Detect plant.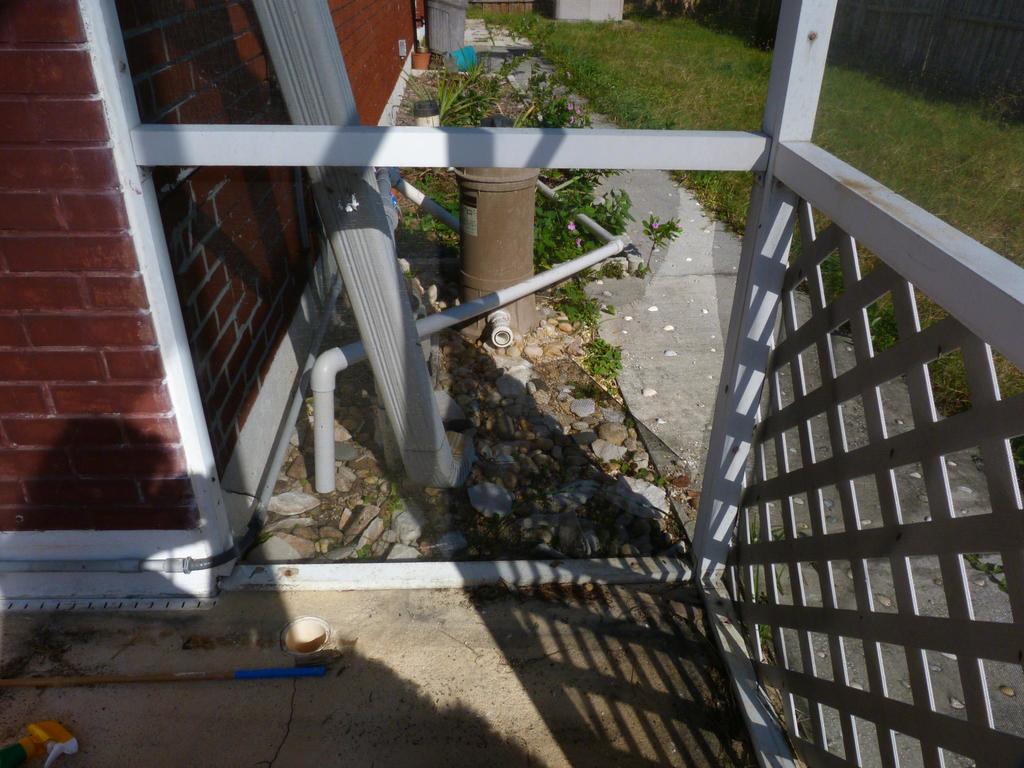
Detected at (x1=606, y1=458, x2=651, y2=484).
